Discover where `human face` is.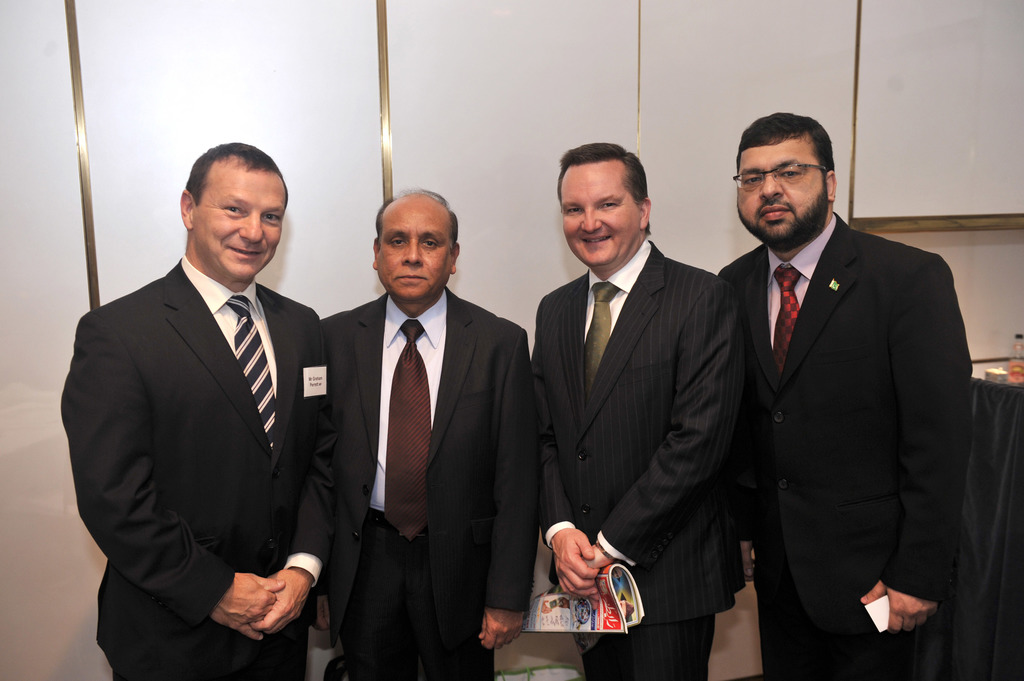
Discovered at rect(377, 203, 451, 307).
